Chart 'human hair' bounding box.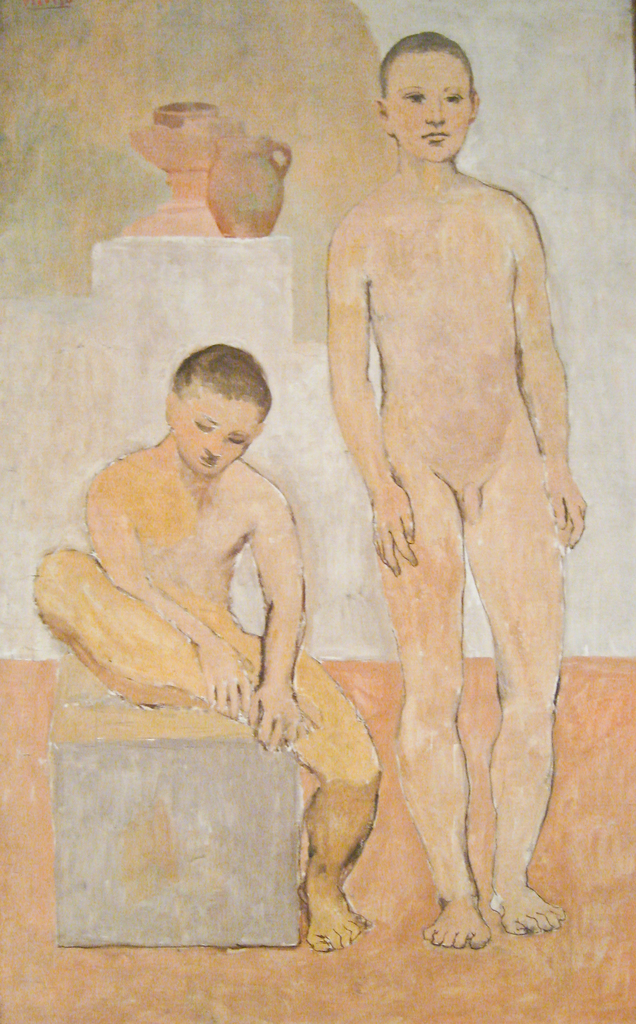
Charted: rect(167, 349, 270, 449).
